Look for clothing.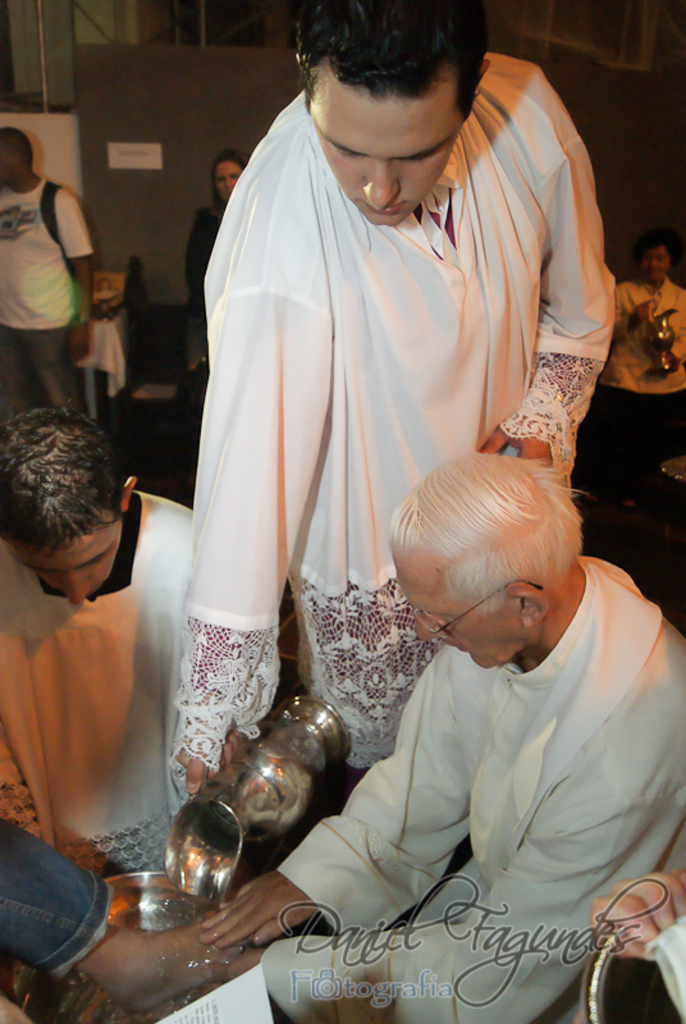
Found: [x1=0, y1=490, x2=196, y2=868].
